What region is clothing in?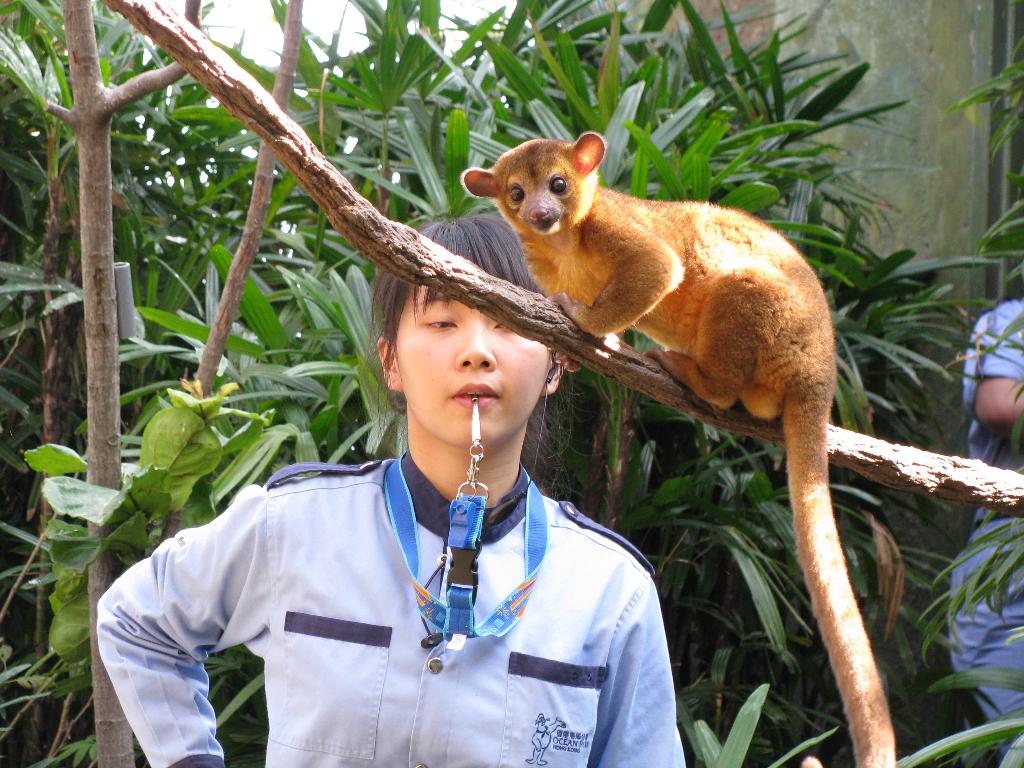
locate(102, 395, 688, 747).
